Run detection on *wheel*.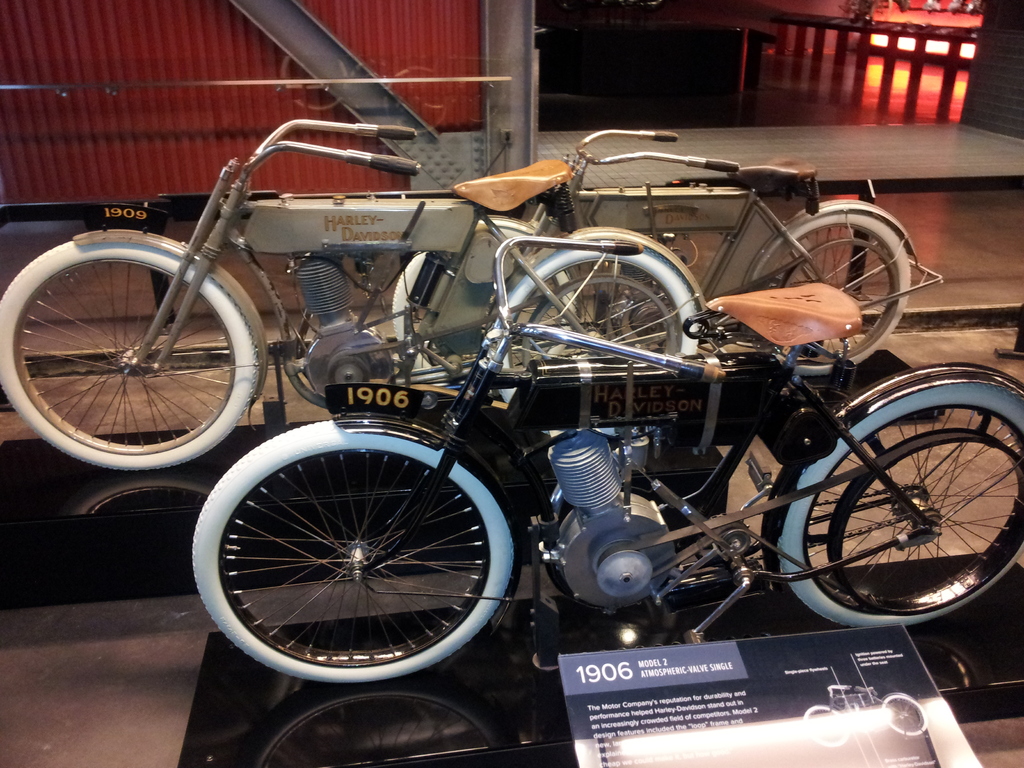
Result: select_region(486, 234, 704, 406).
